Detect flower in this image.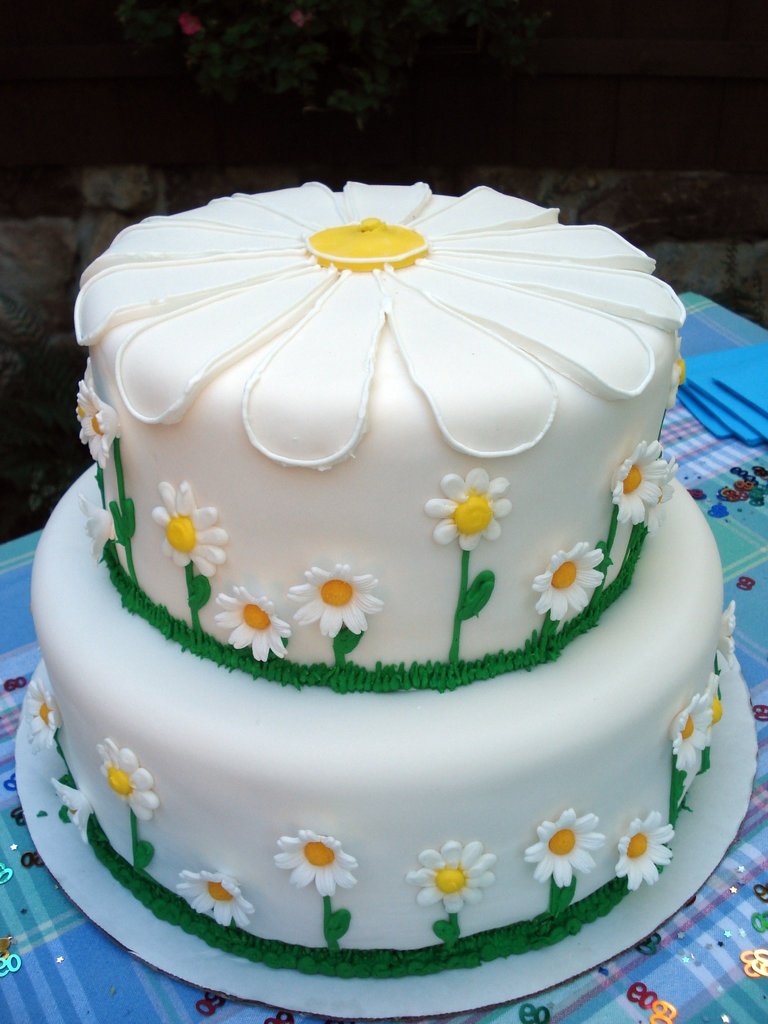
Detection: <box>529,543,601,622</box>.
